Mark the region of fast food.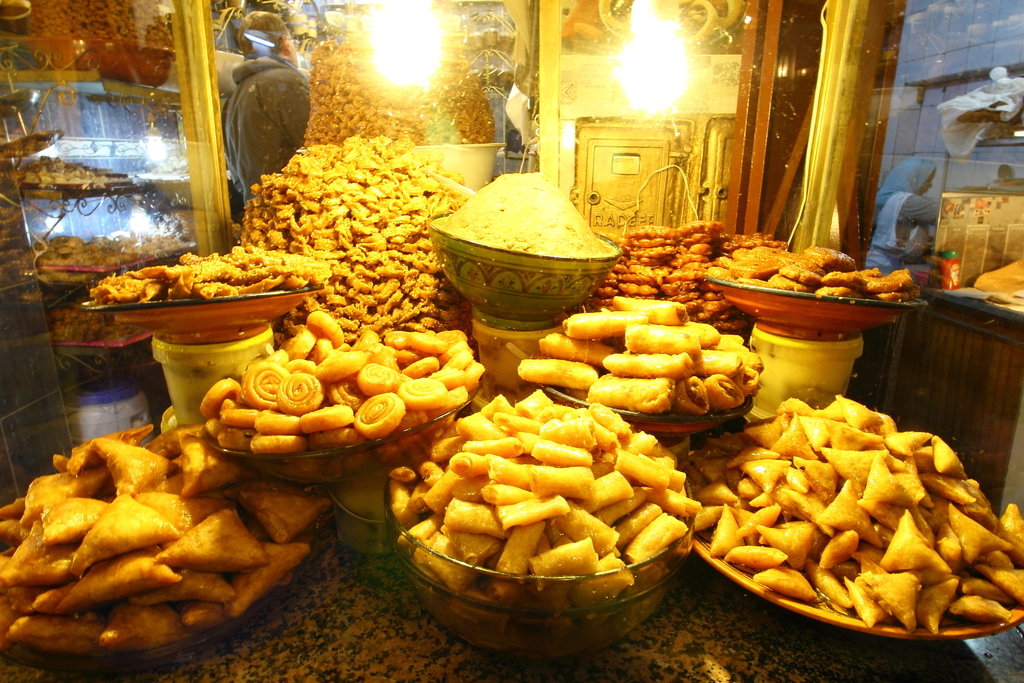
Region: <box>386,470,425,511</box>.
